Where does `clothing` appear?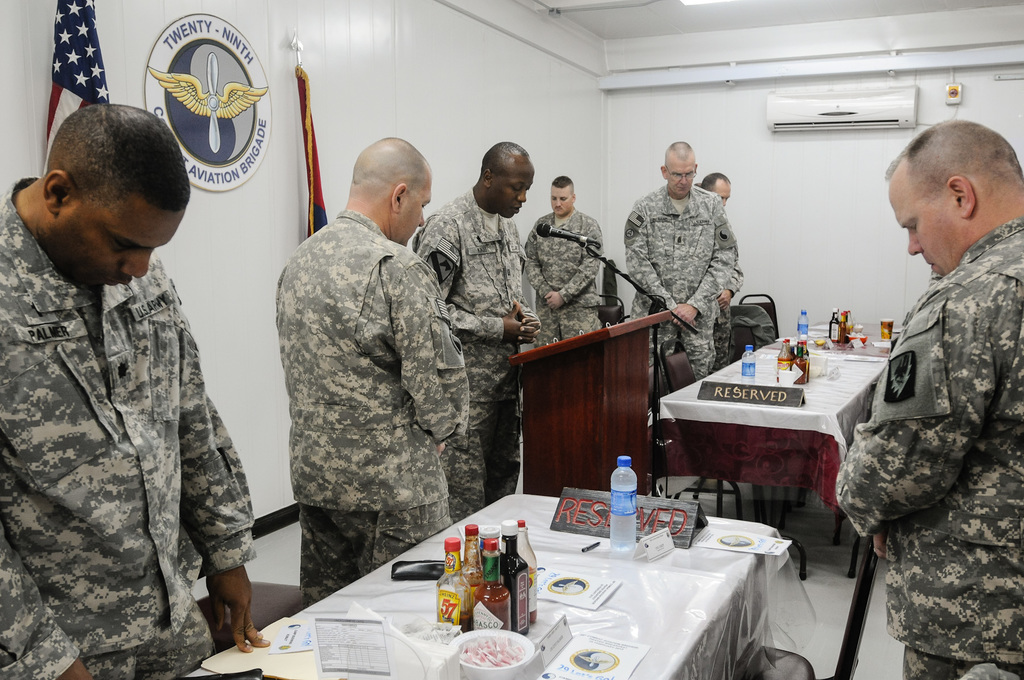
Appears at box=[709, 253, 746, 367].
